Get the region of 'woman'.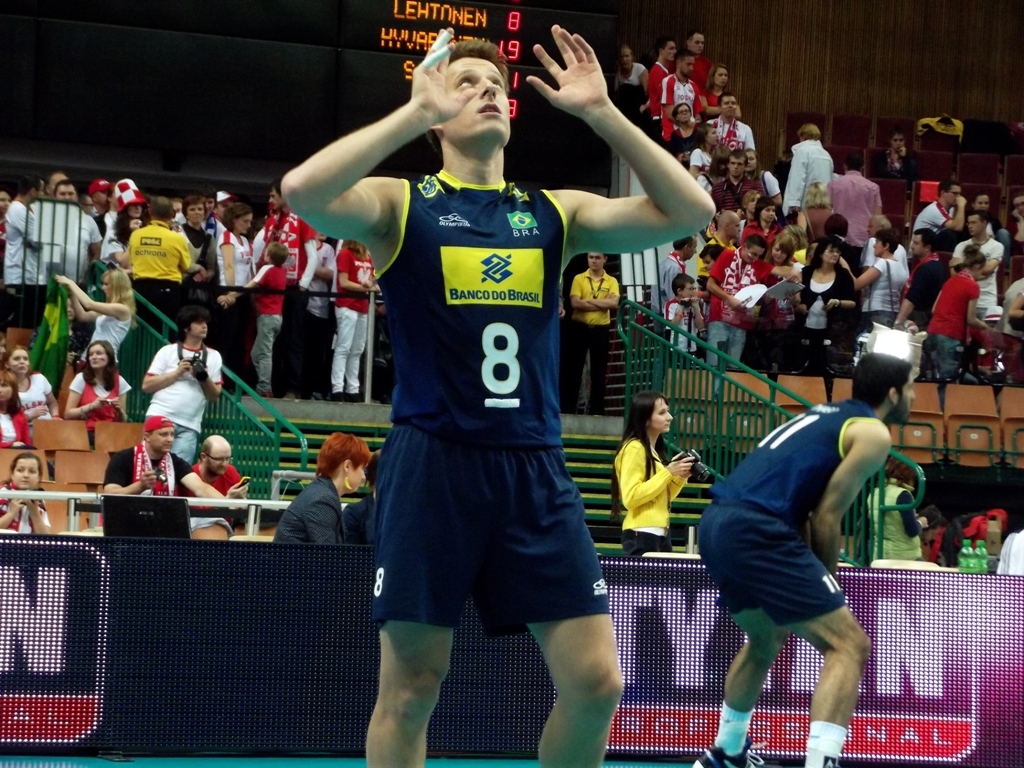
(854,232,908,329).
